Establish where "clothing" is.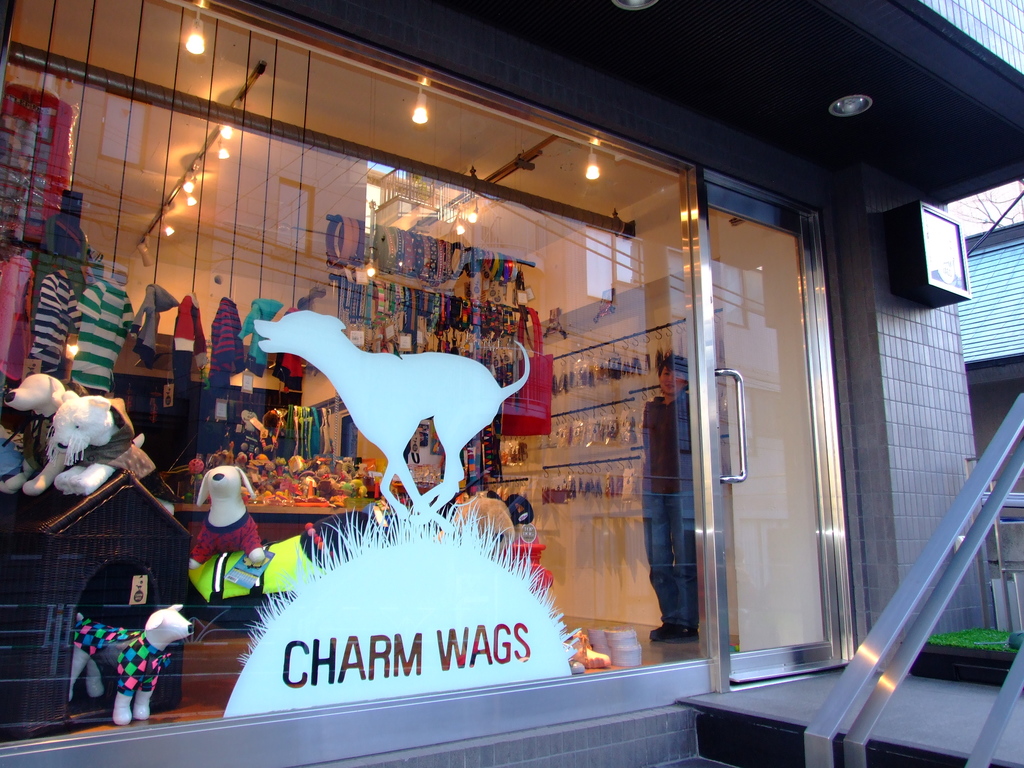
Established at 133,283,174,362.
